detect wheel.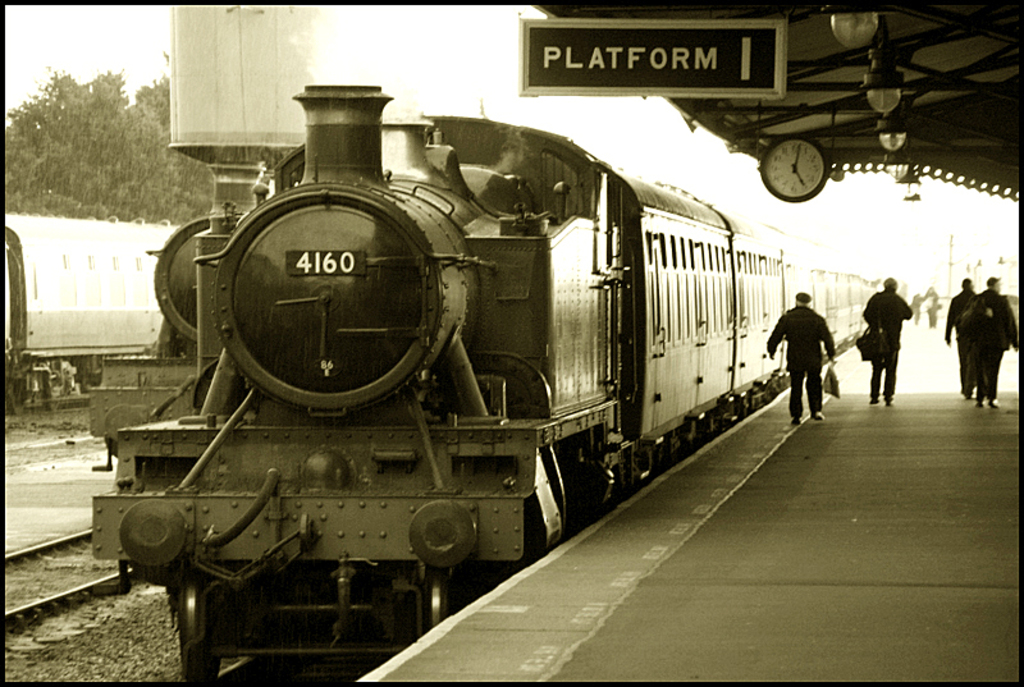
Detected at bbox=(426, 565, 466, 633).
